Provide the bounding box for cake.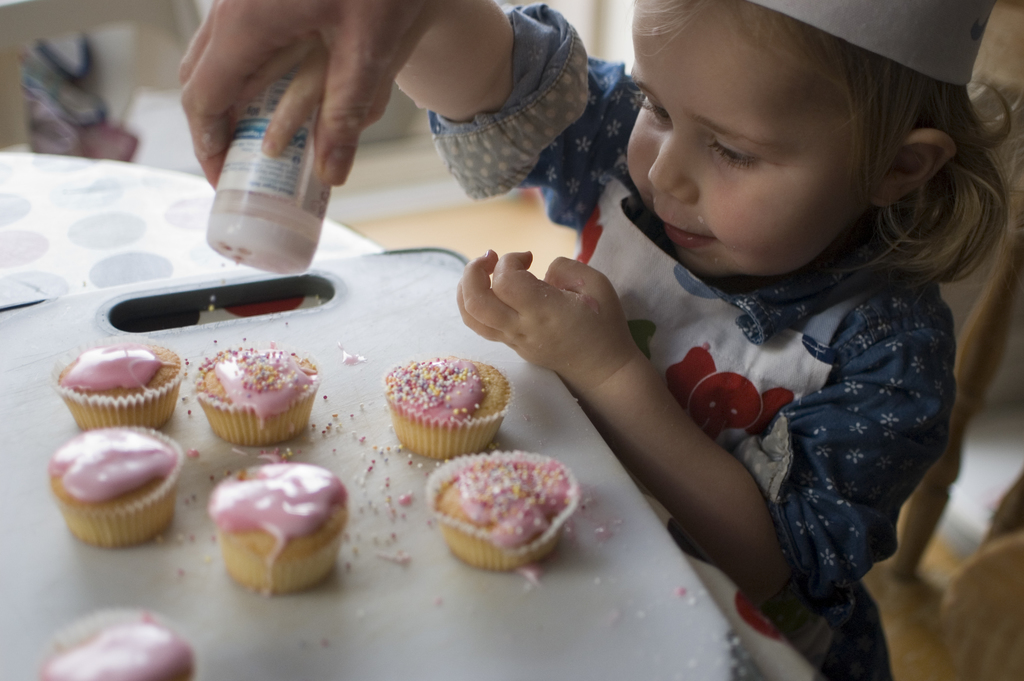
{"left": 379, "top": 350, "right": 513, "bottom": 459}.
